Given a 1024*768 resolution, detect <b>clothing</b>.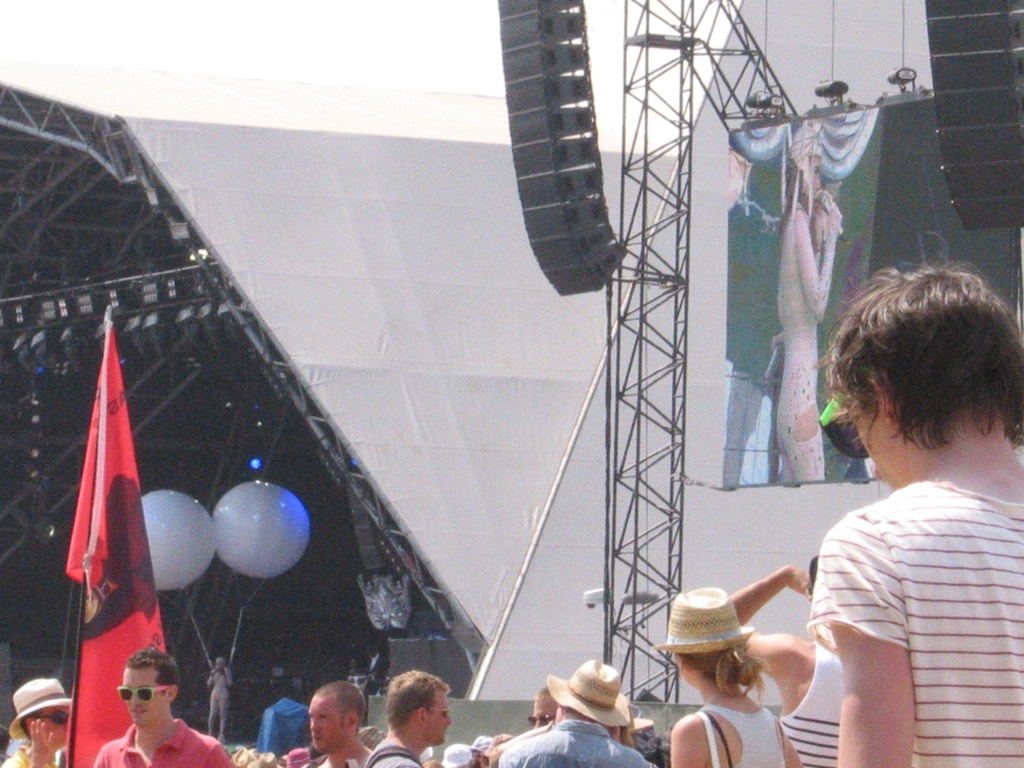
bbox(1, 743, 36, 767).
